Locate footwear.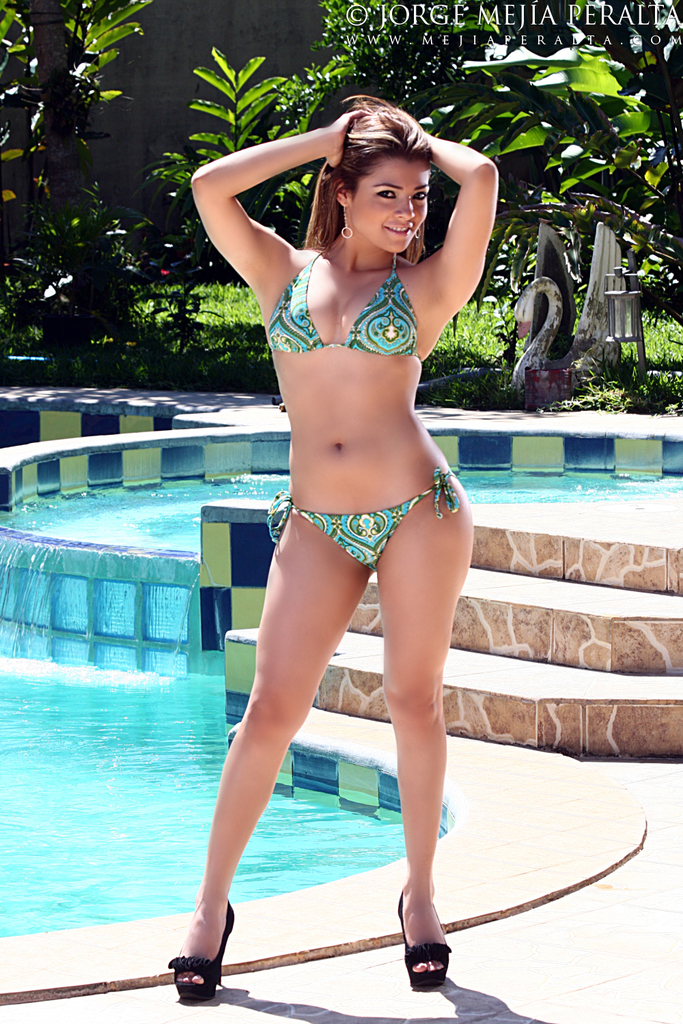
Bounding box: (158,900,242,1007).
